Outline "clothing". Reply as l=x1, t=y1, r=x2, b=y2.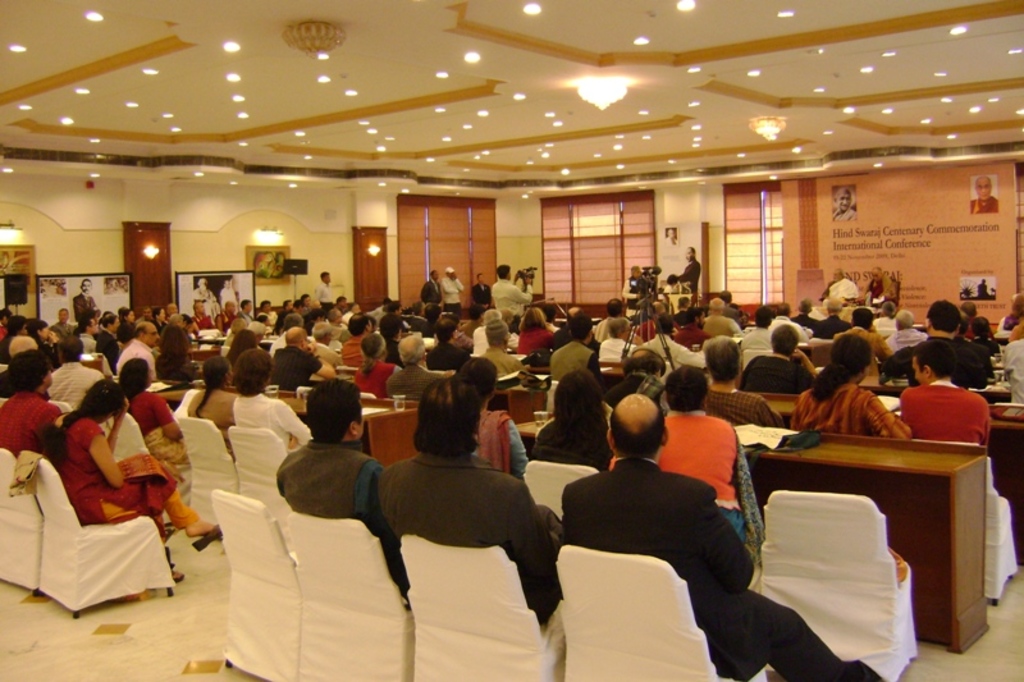
l=676, t=319, r=713, b=352.
